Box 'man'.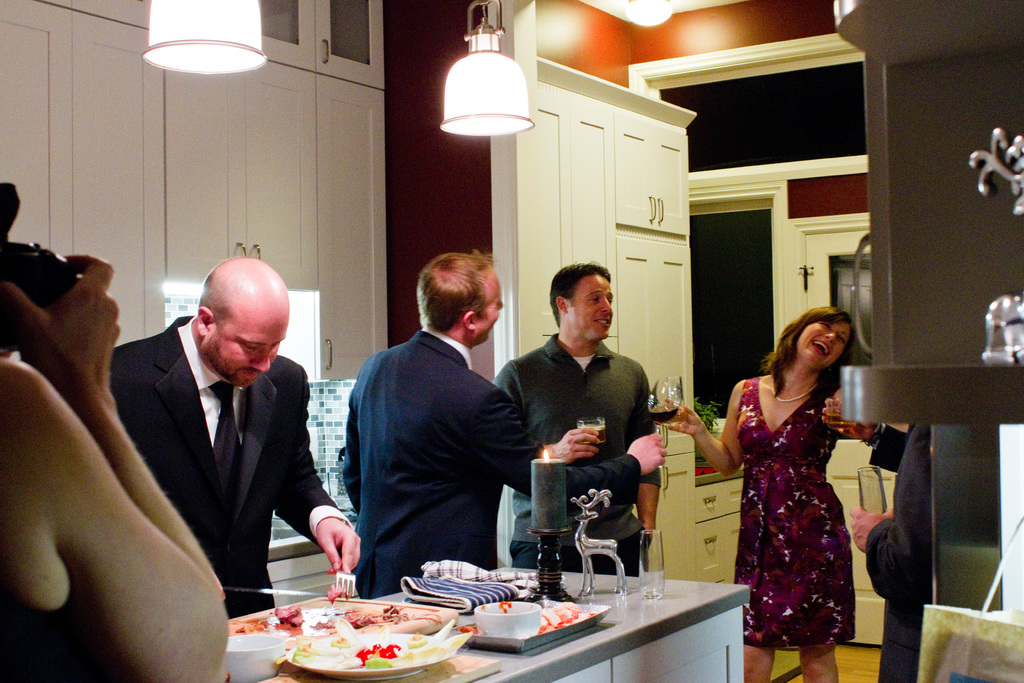
95/249/337/613.
